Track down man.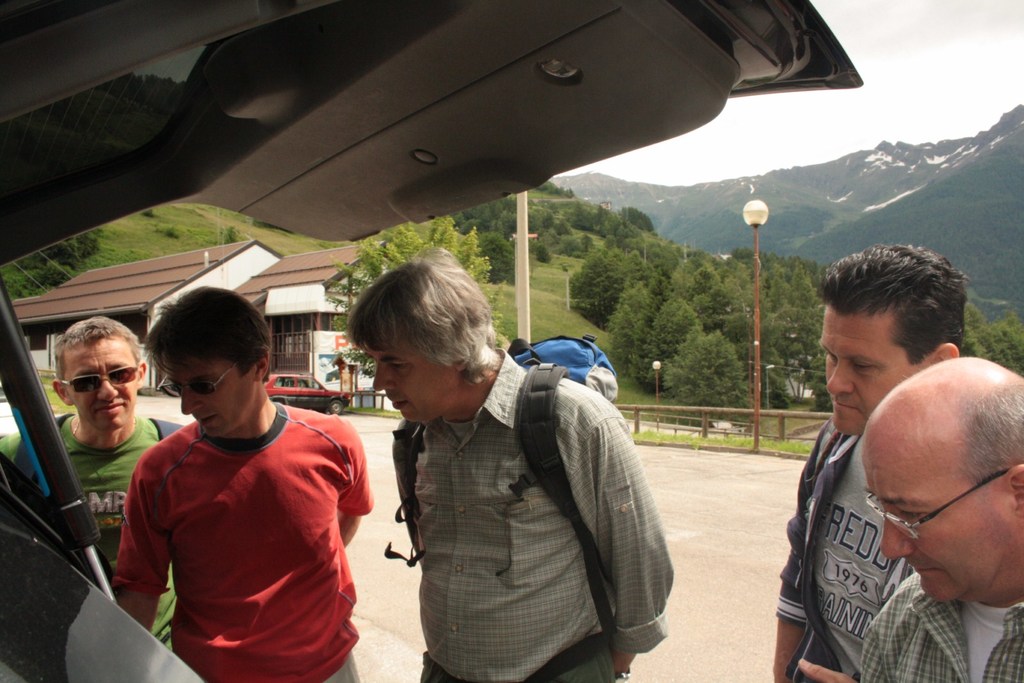
Tracked to bbox=[857, 351, 1023, 682].
